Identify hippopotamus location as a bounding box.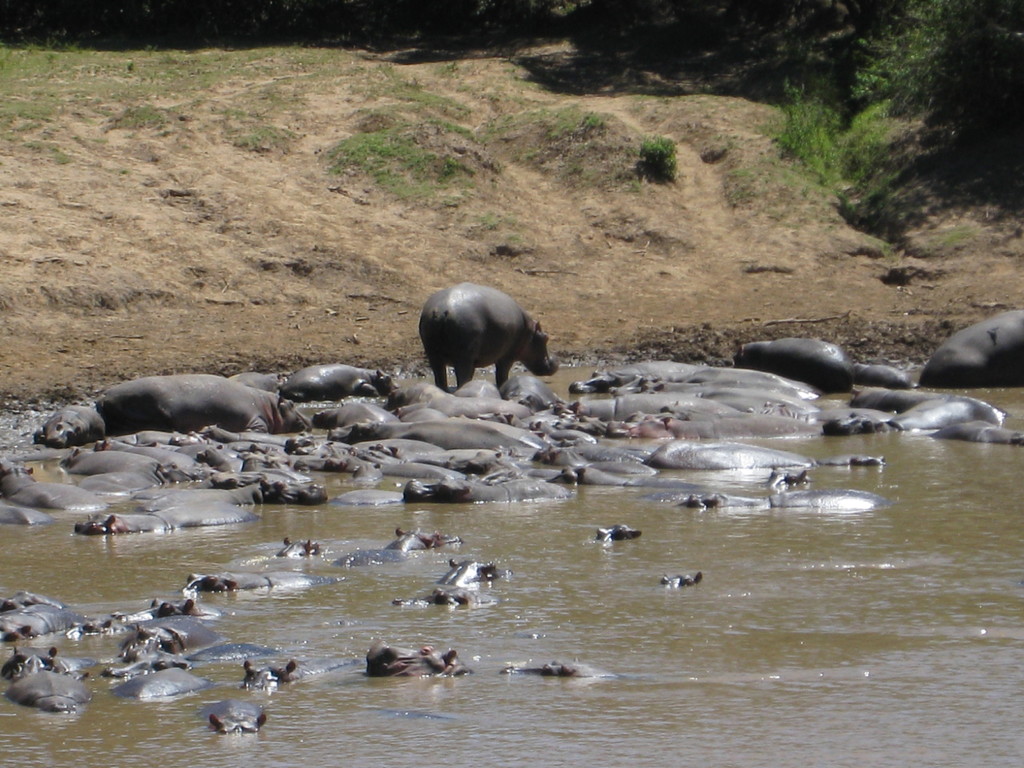
region(280, 364, 401, 394).
